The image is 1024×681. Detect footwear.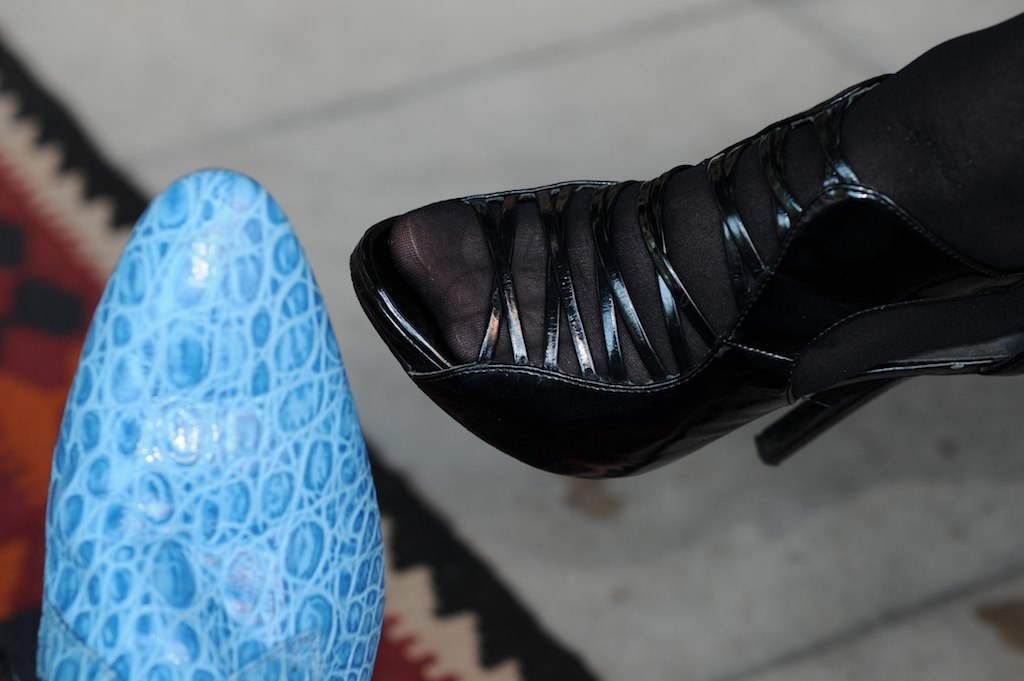
Detection: (29,162,388,680).
